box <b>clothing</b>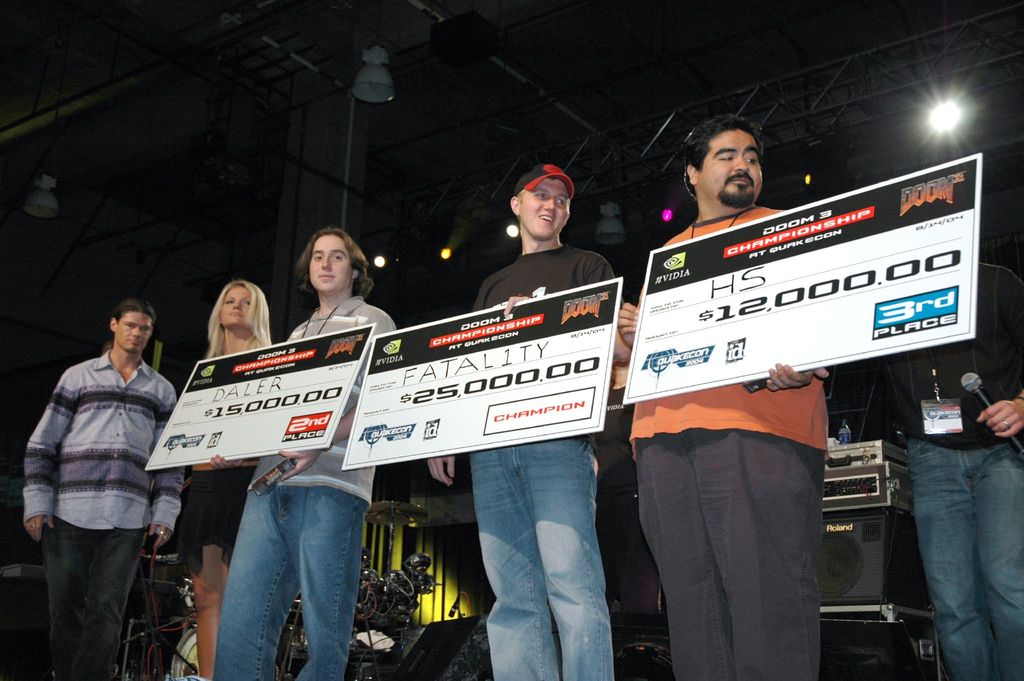
BBox(173, 456, 253, 587)
